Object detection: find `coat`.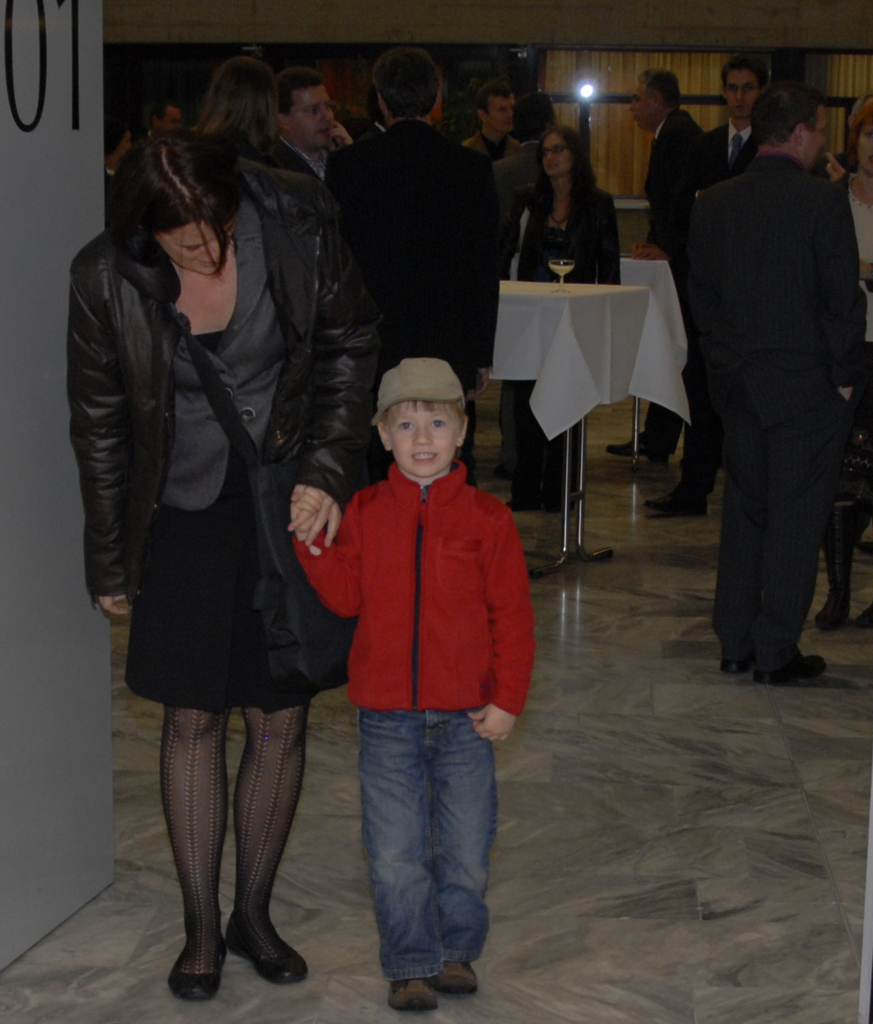
{"left": 644, "top": 110, "right": 711, "bottom": 258}.
